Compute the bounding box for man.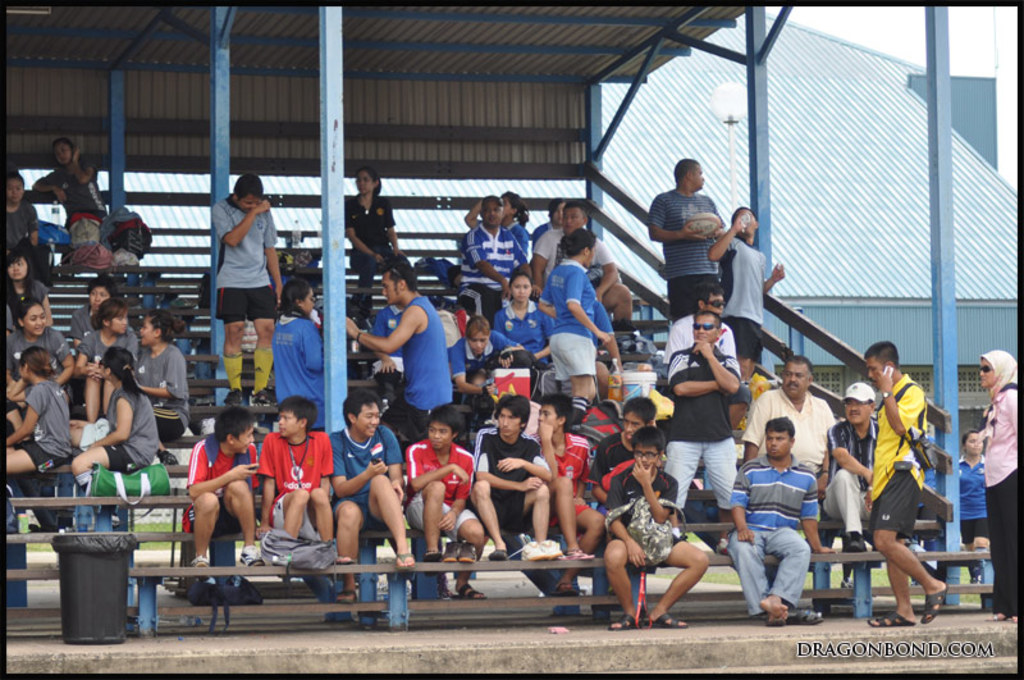
[708,210,790,380].
